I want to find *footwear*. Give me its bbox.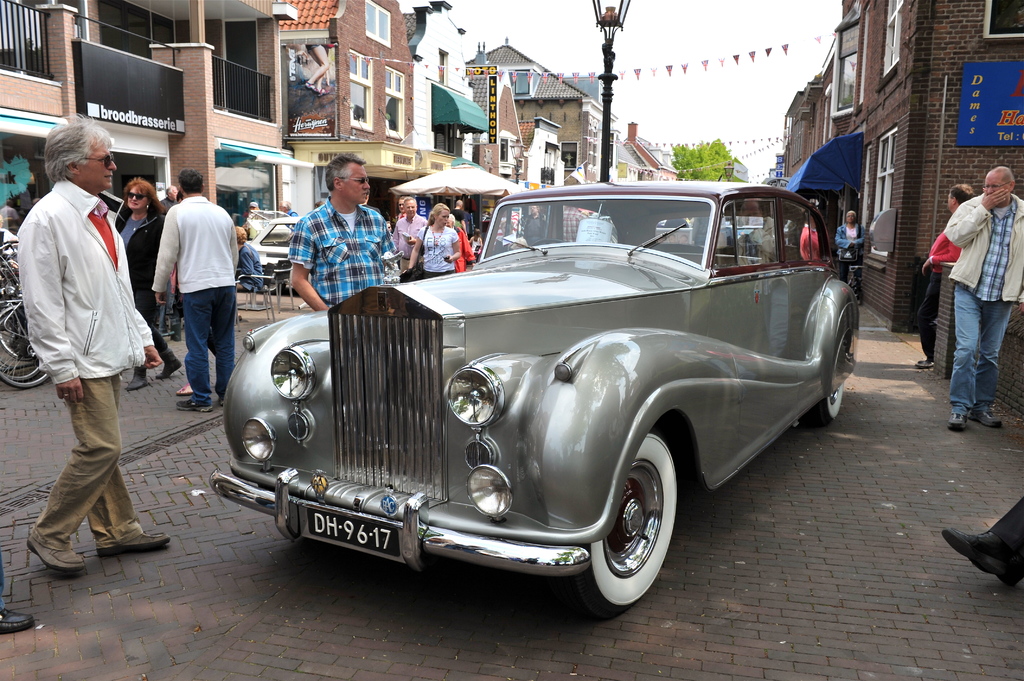
l=978, t=394, r=1010, b=429.
